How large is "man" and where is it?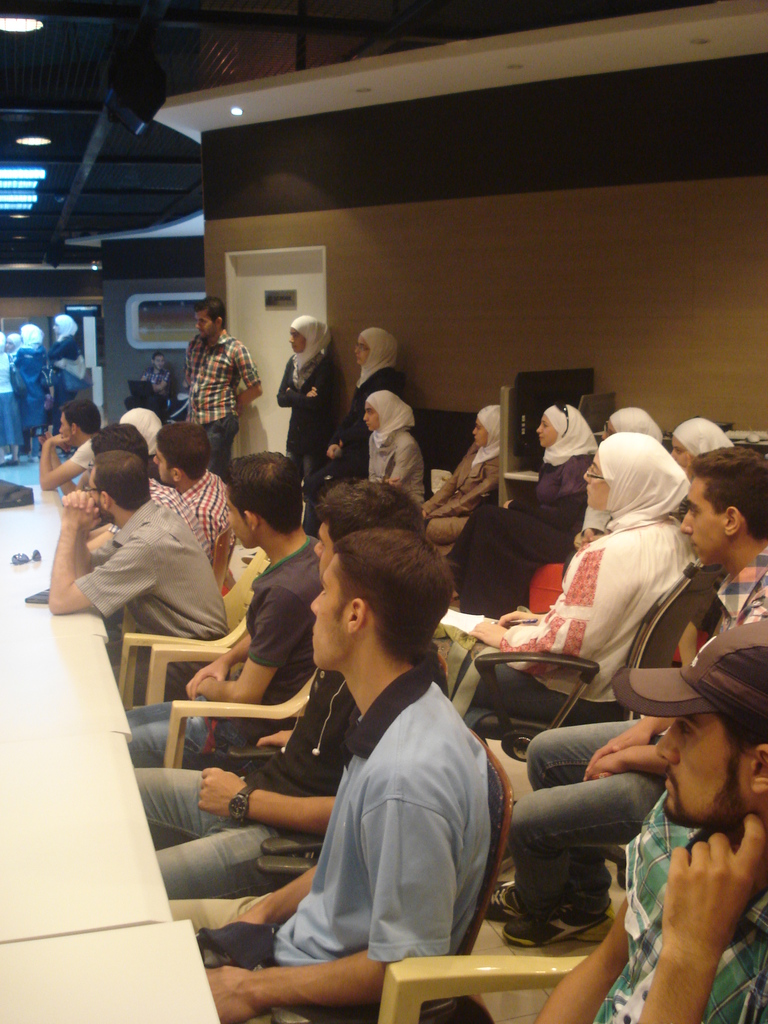
Bounding box: left=34, top=403, right=106, bottom=499.
